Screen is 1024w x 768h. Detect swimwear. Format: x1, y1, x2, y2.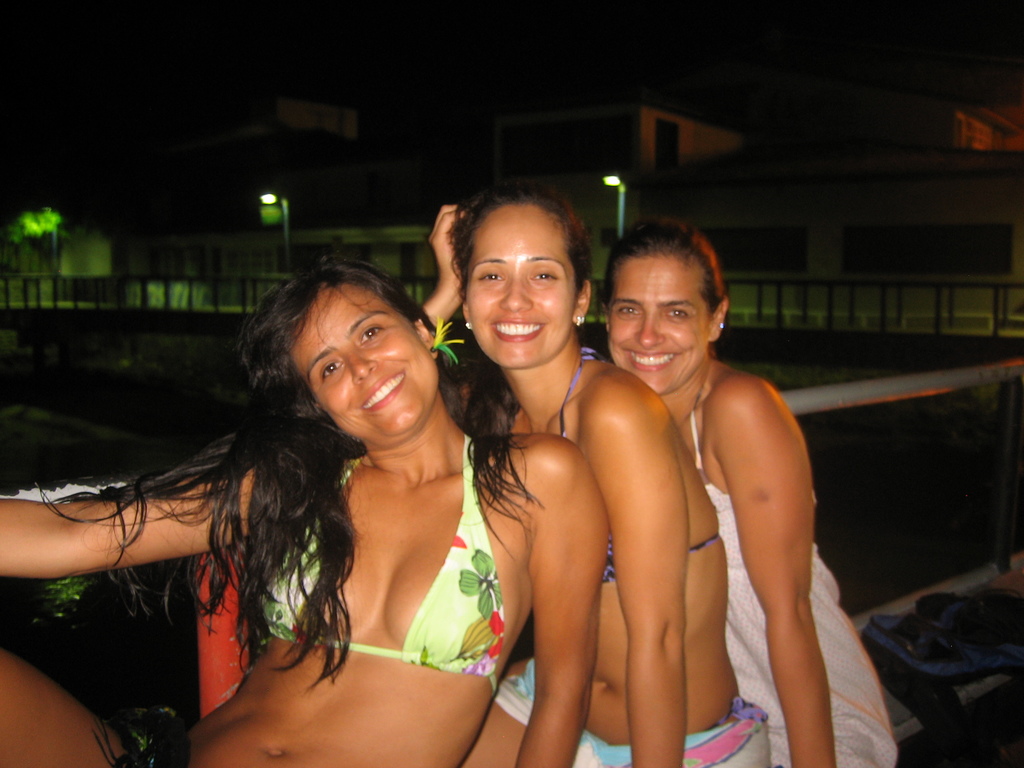
255, 428, 501, 696.
